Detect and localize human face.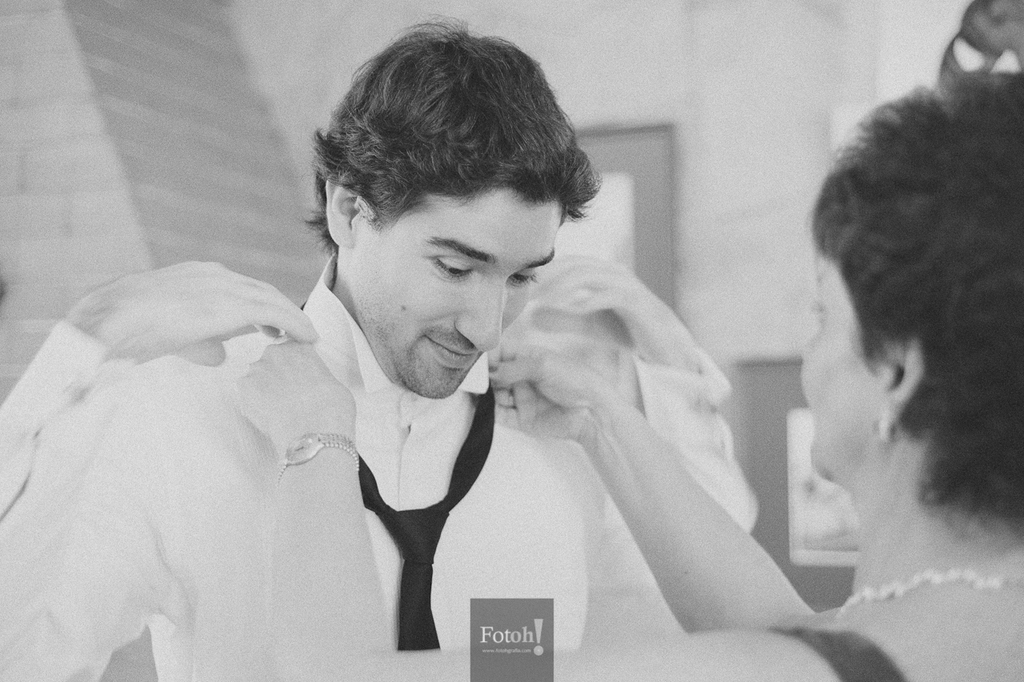
Localized at <box>802,247,886,471</box>.
